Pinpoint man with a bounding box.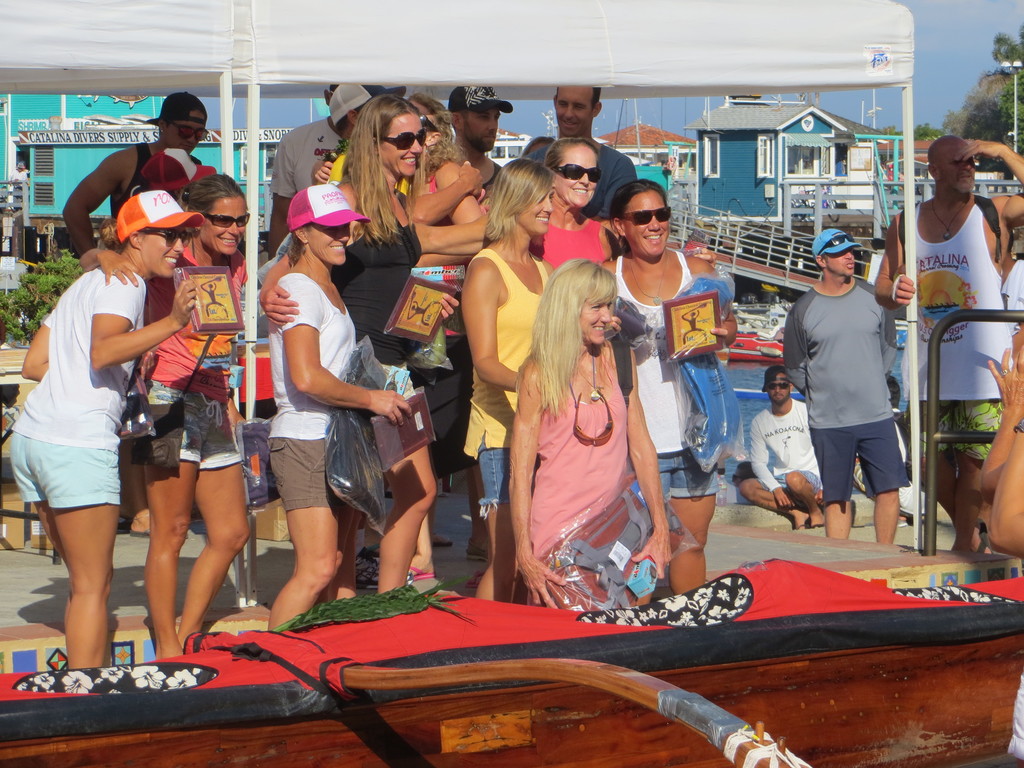
box=[62, 97, 218, 531].
